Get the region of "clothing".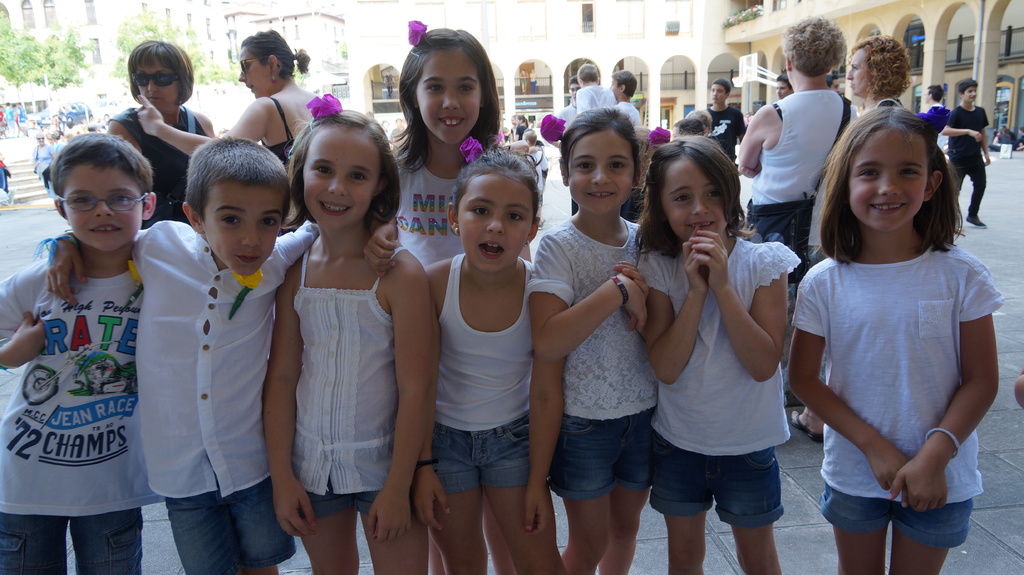
522, 210, 646, 499.
